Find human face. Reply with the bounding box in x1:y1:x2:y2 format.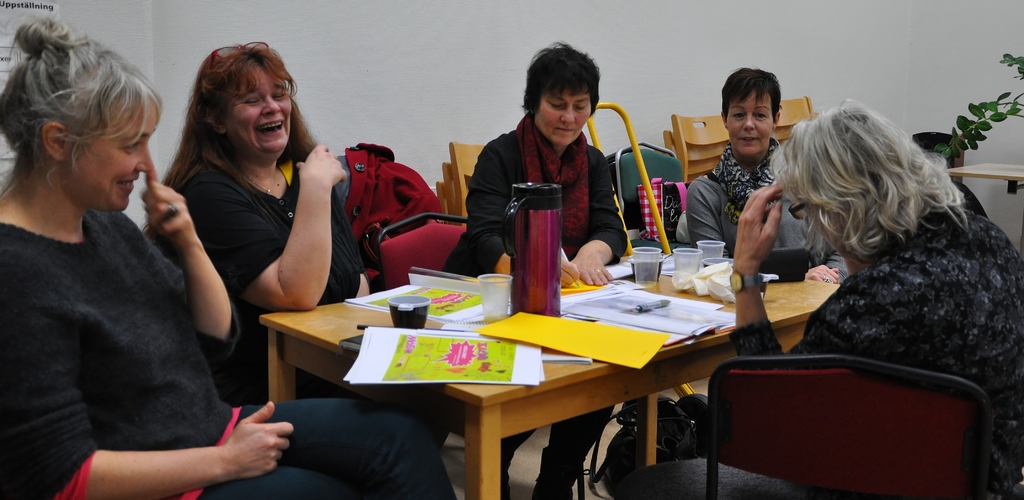
536:86:590:150.
